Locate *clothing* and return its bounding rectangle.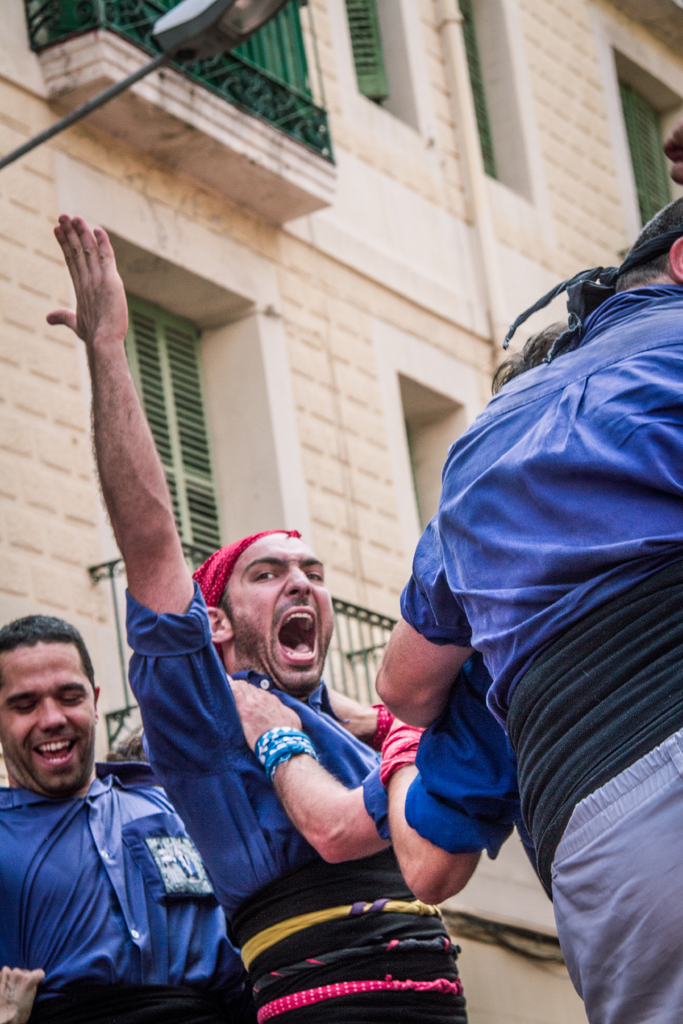
x1=0 y1=767 x2=257 y2=1023.
